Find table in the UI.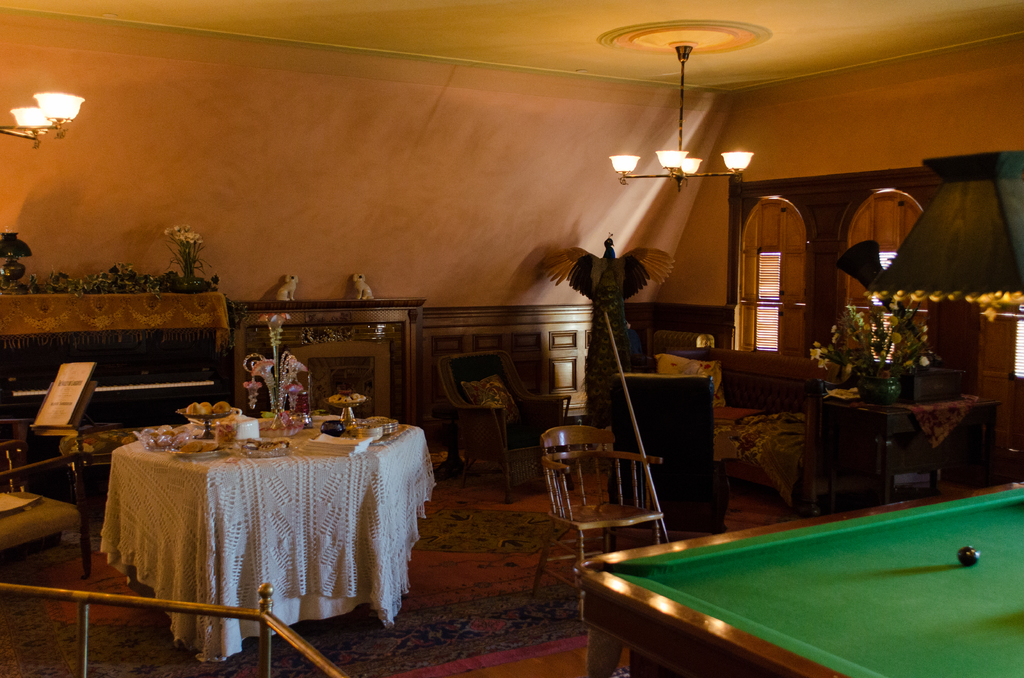
UI element at x1=579 y1=487 x2=1023 y2=677.
